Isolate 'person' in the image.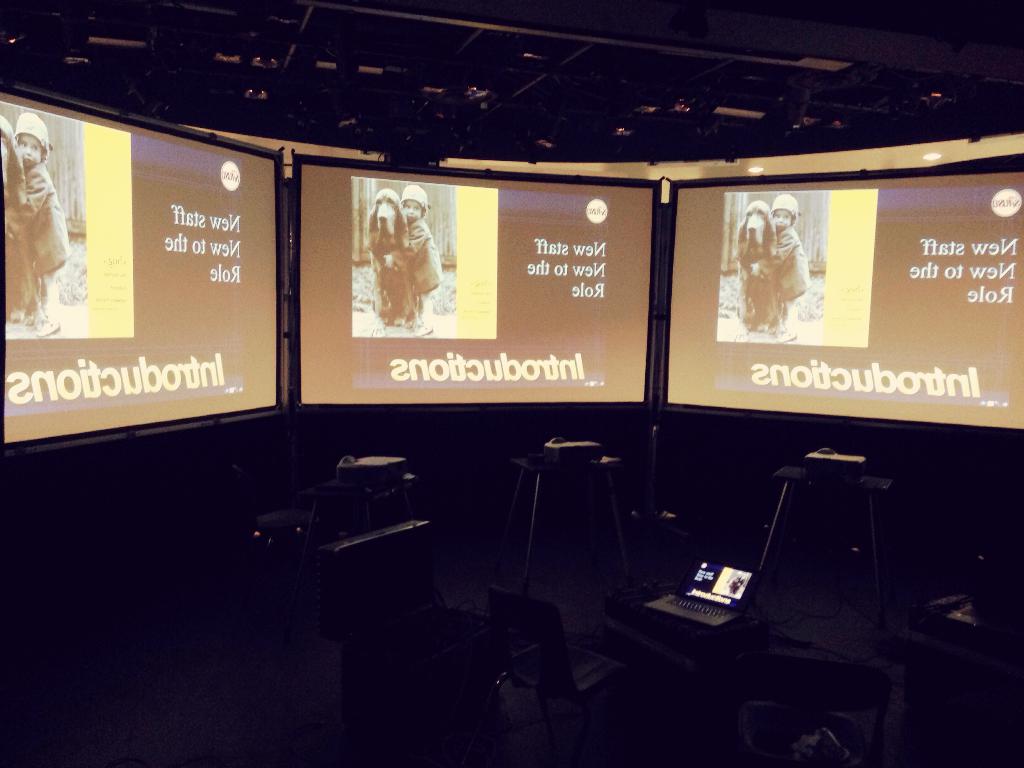
Isolated region: region(742, 188, 813, 342).
